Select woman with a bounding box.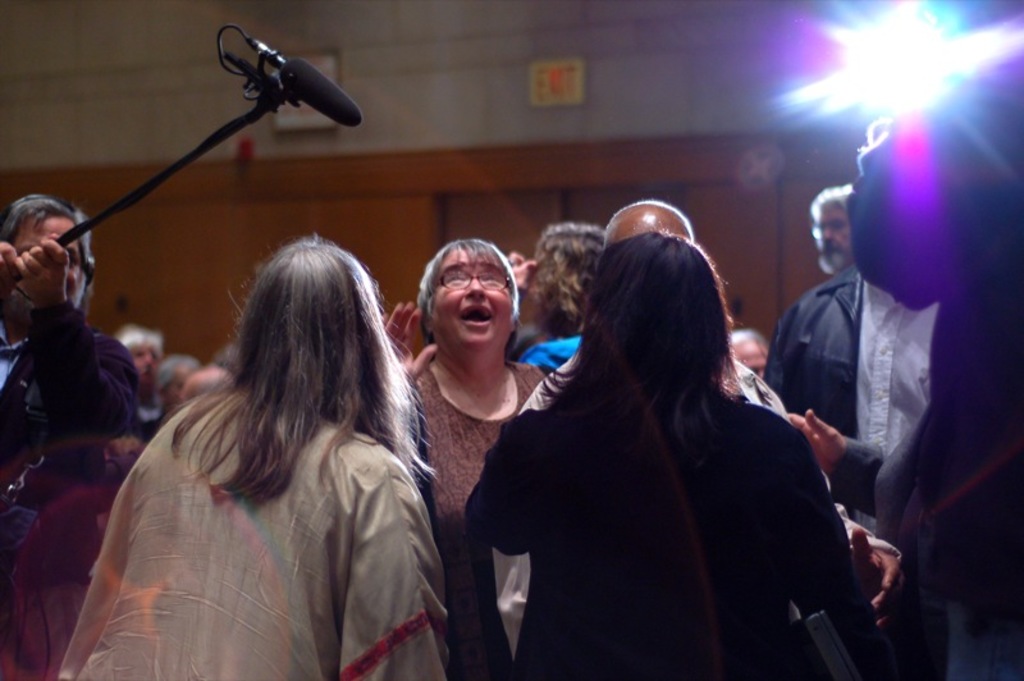
Rect(56, 227, 461, 678).
